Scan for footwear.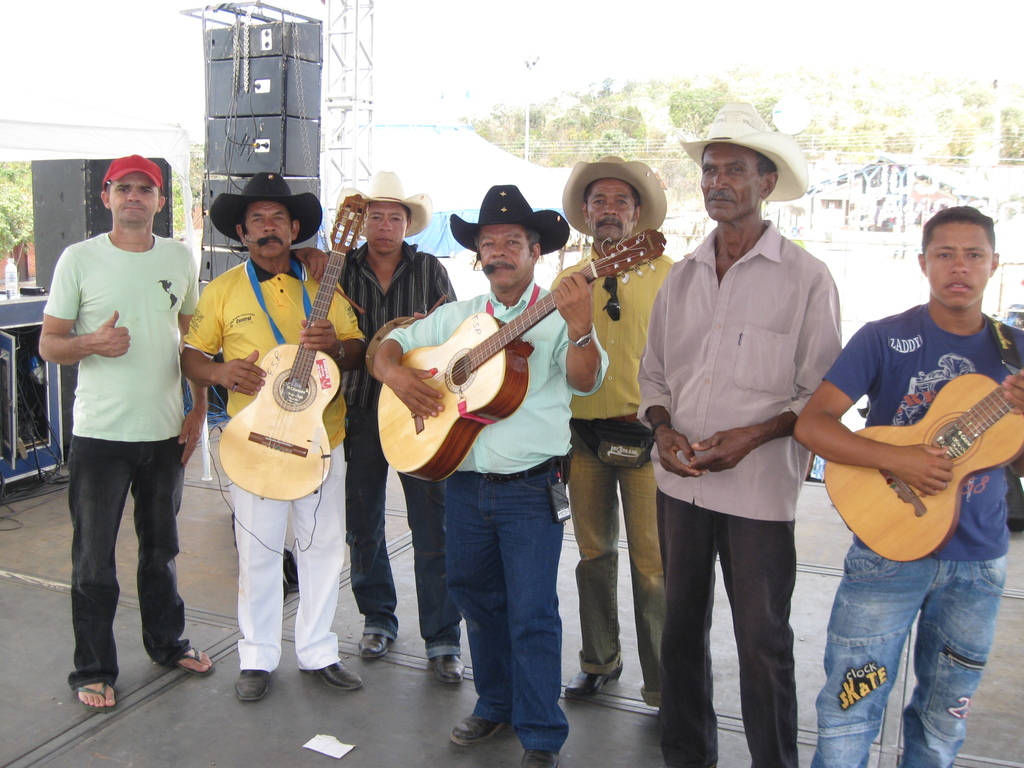
Scan result: (300, 662, 364, 691).
